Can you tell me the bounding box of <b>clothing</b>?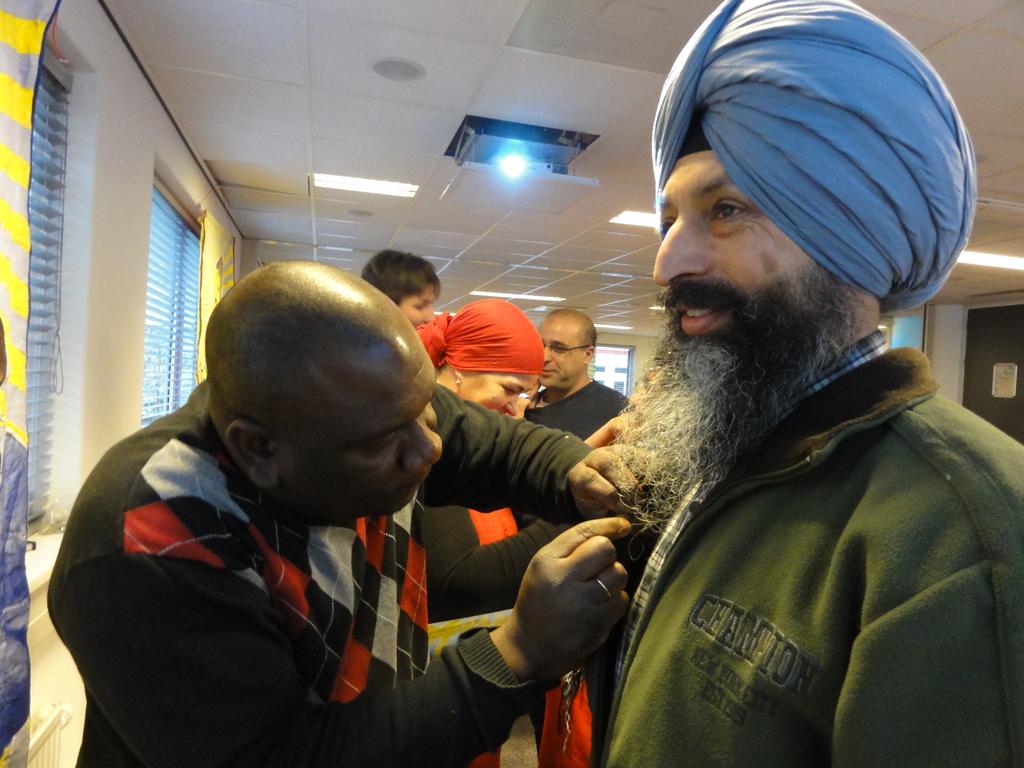
box=[47, 367, 602, 754].
